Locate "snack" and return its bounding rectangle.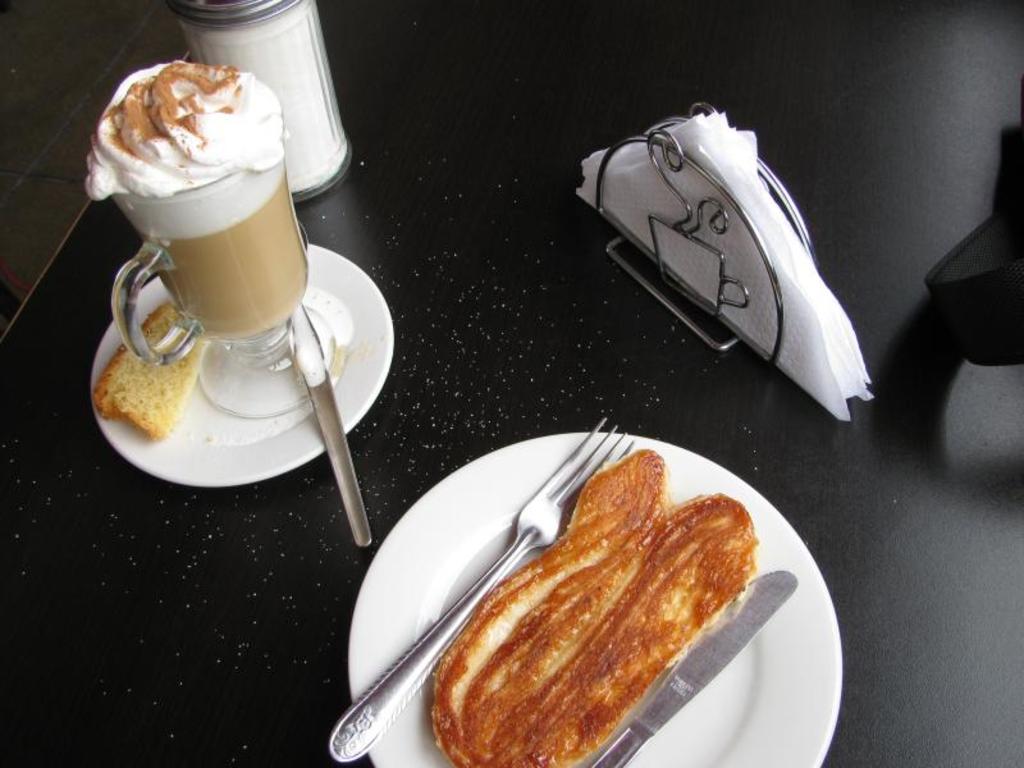
box=[90, 300, 211, 442].
